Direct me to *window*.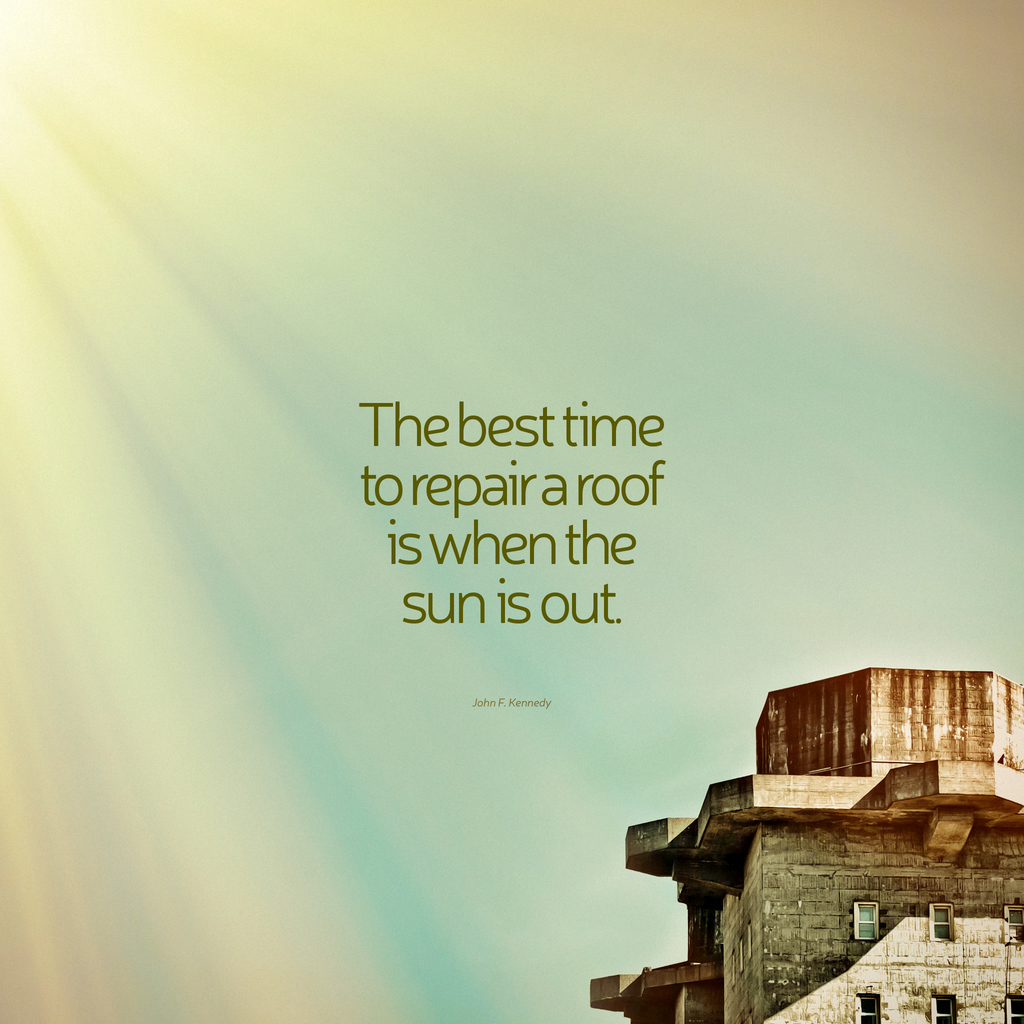
Direction: (x1=851, y1=896, x2=884, y2=945).
